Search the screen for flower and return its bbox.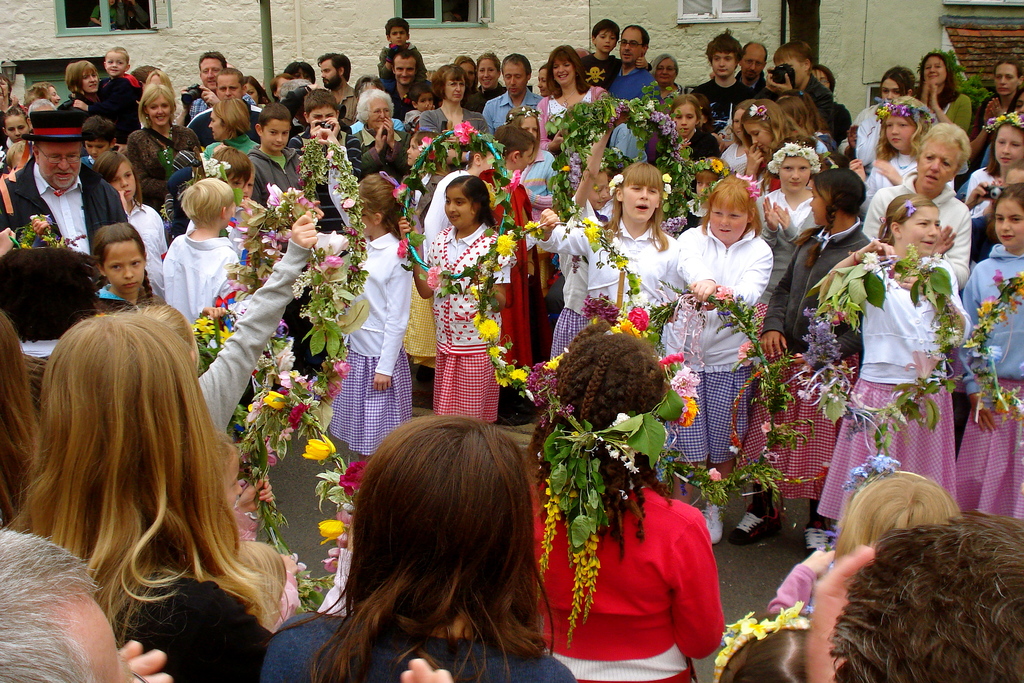
Found: box(625, 305, 651, 334).
